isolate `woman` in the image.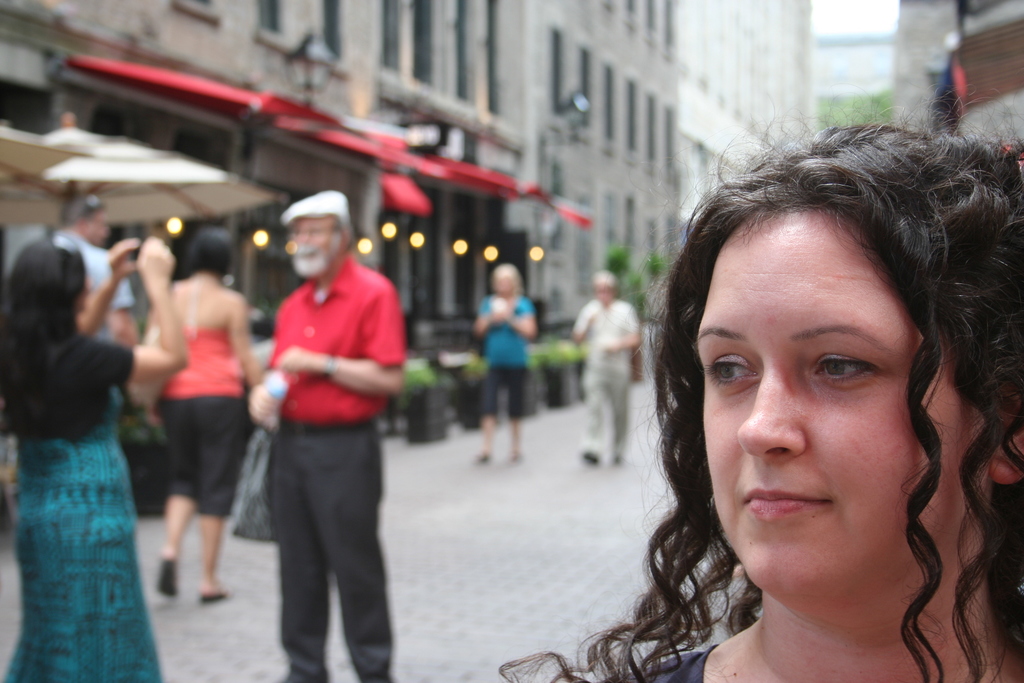
Isolated region: bbox(155, 227, 264, 602).
